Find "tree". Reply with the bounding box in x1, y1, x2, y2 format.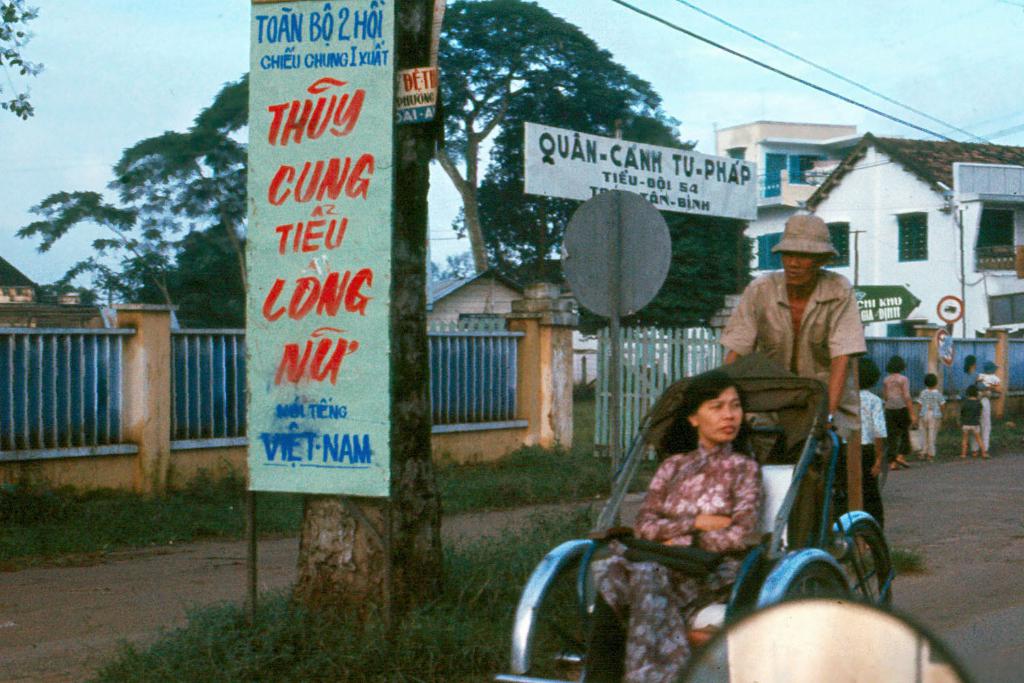
451, 85, 760, 392.
